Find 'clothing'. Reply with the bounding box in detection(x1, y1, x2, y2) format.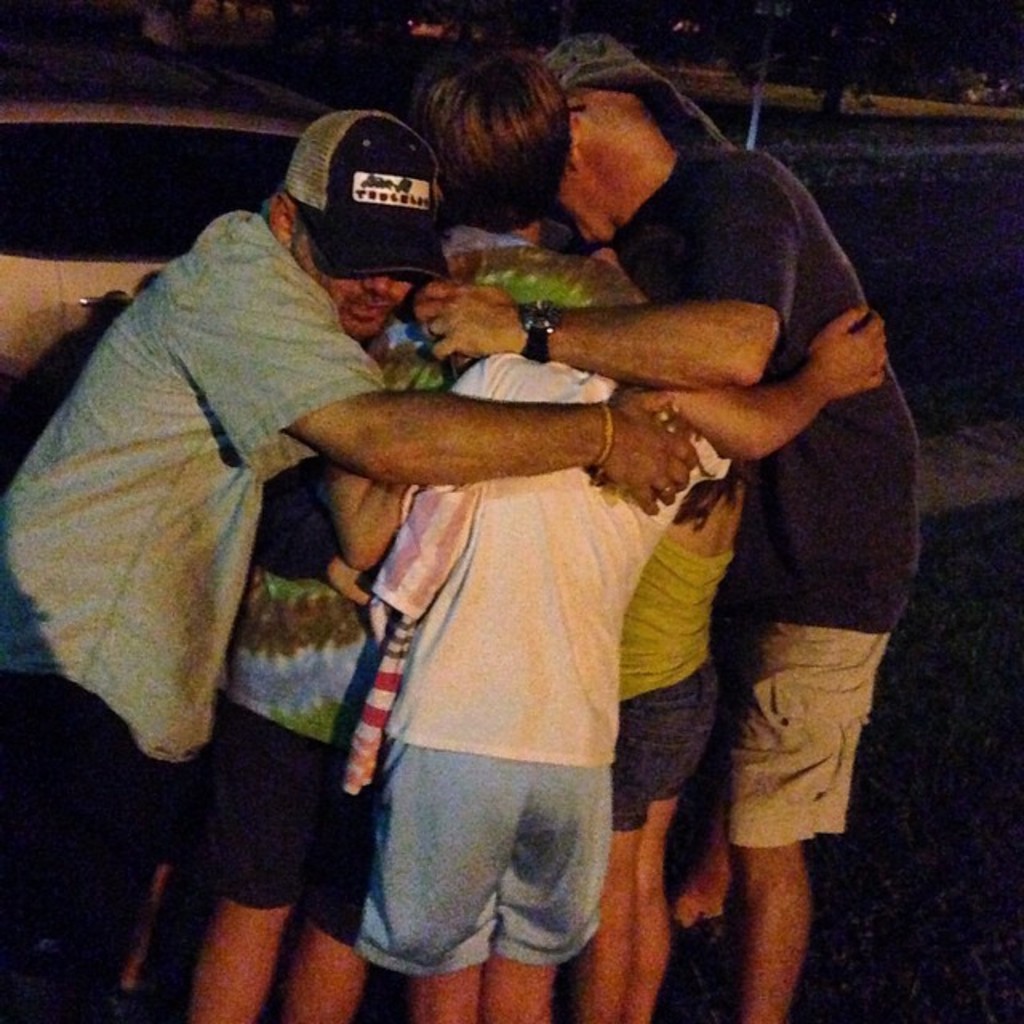
detection(339, 352, 691, 982).
